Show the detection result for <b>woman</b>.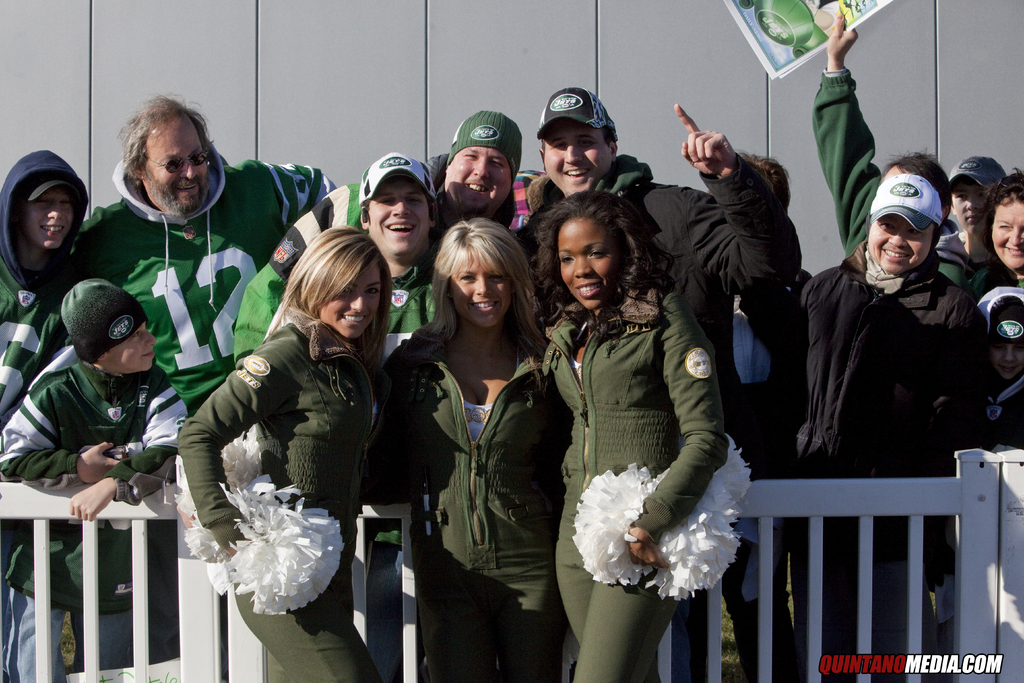
bbox=(534, 176, 742, 668).
